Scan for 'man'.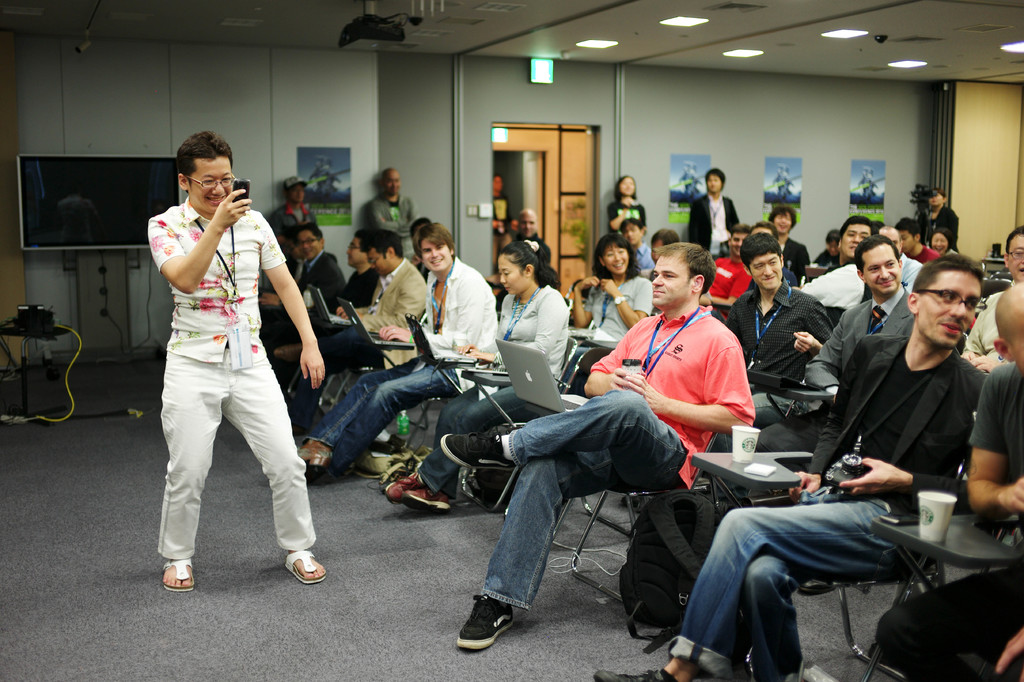
Scan result: BBox(321, 225, 383, 305).
